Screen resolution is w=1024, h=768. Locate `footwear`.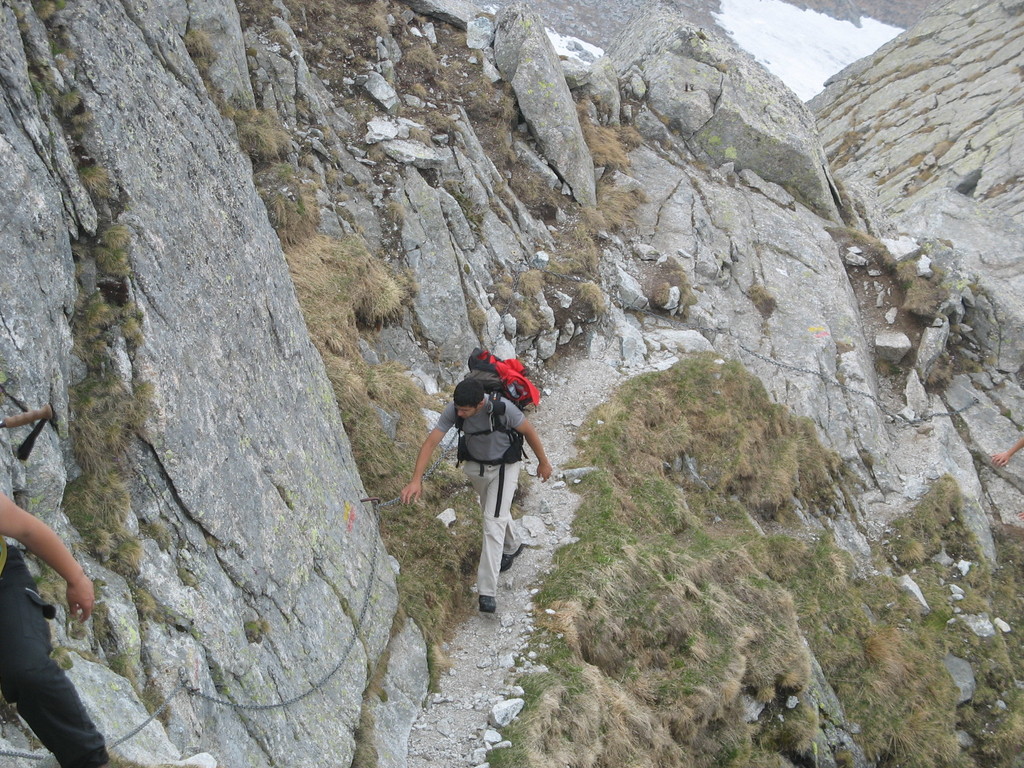
bbox(502, 545, 524, 573).
